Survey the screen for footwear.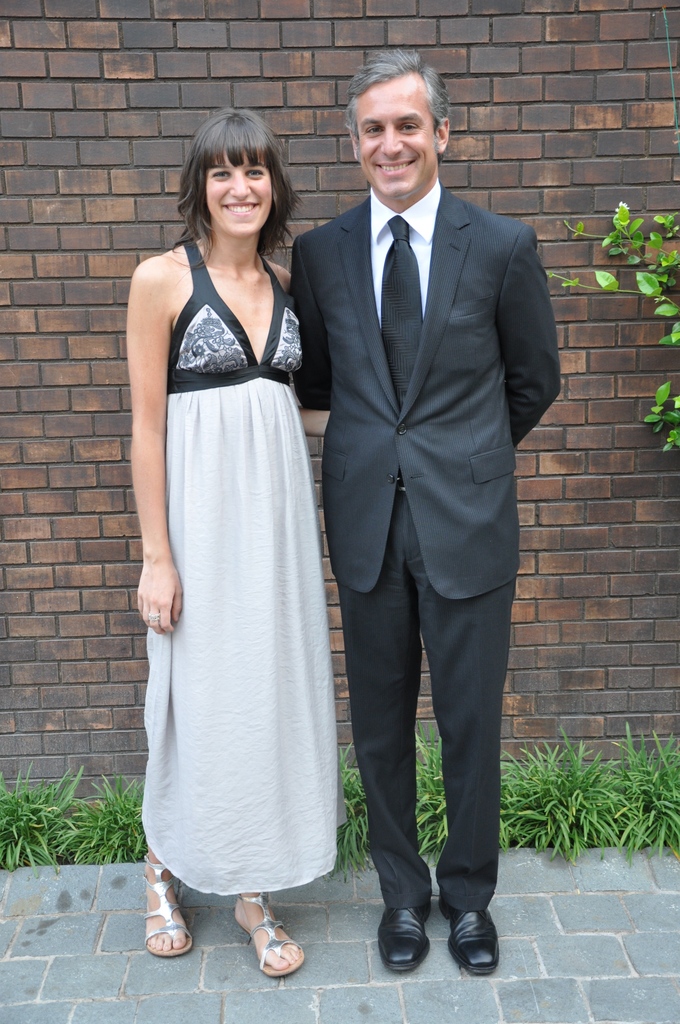
Survey found: region(386, 900, 448, 982).
